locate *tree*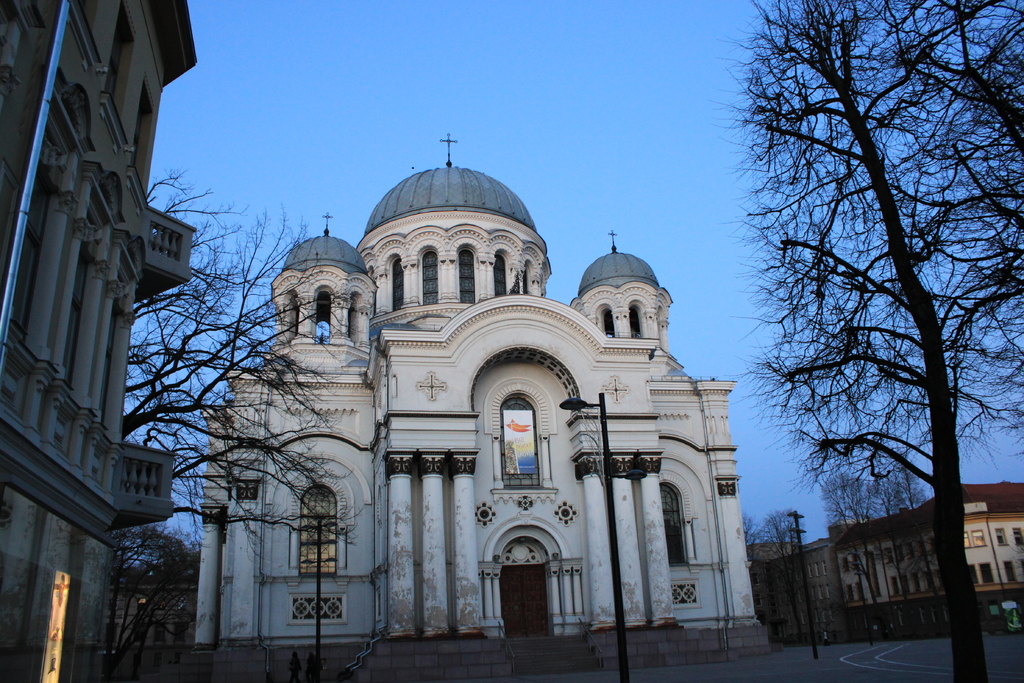
728 0 1023 682
